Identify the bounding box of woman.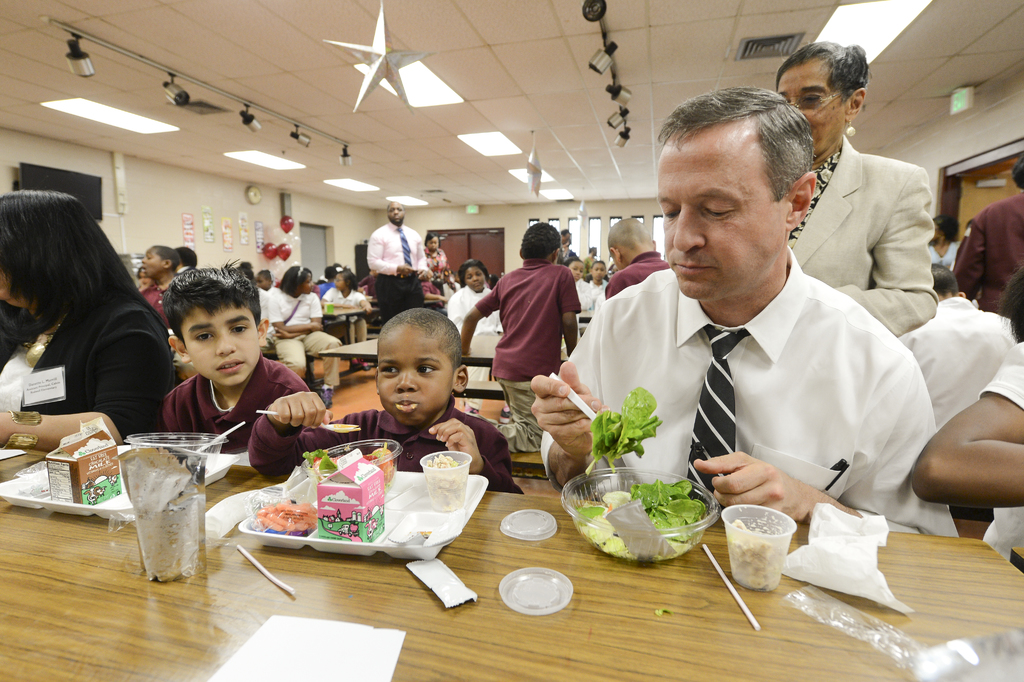
(x1=568, y1=261, x2=594, y2=308).
